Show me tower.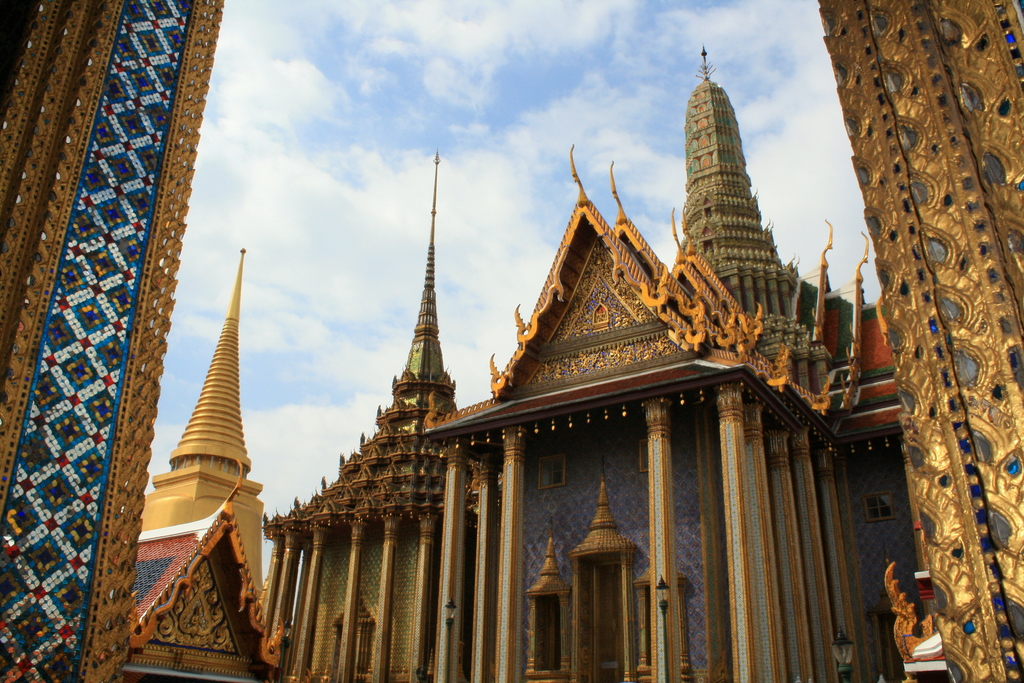
tower is here: box=[140, 249, 271, 682].
